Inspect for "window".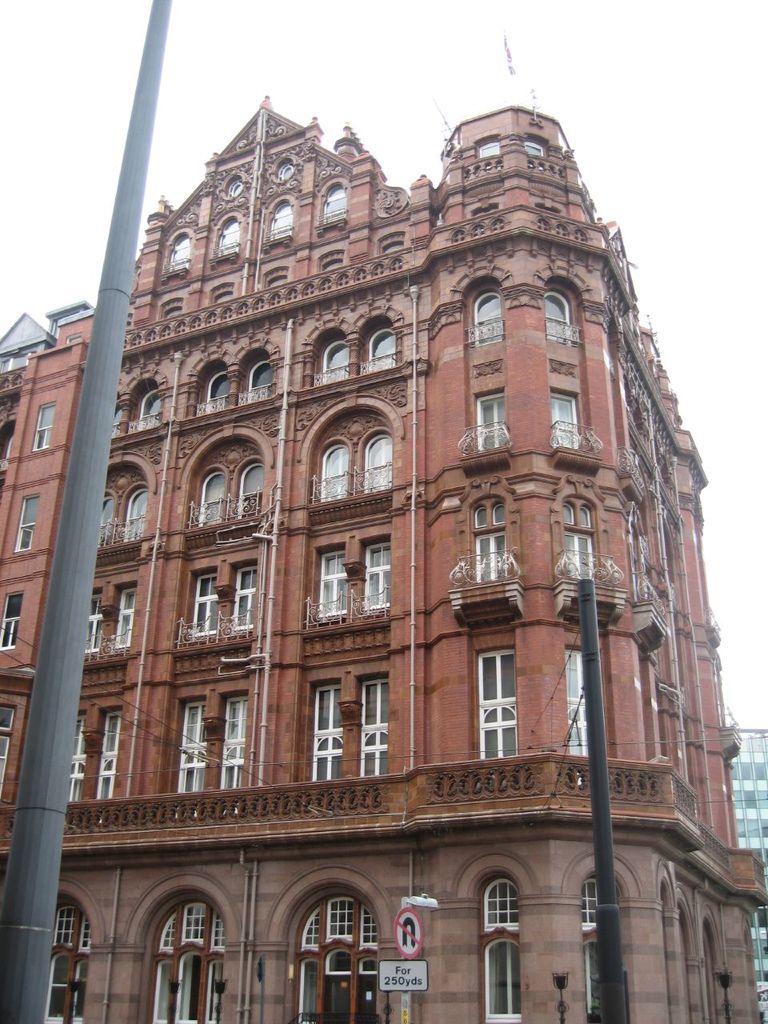
Inspection: crop(251, 366, 274, 405).
